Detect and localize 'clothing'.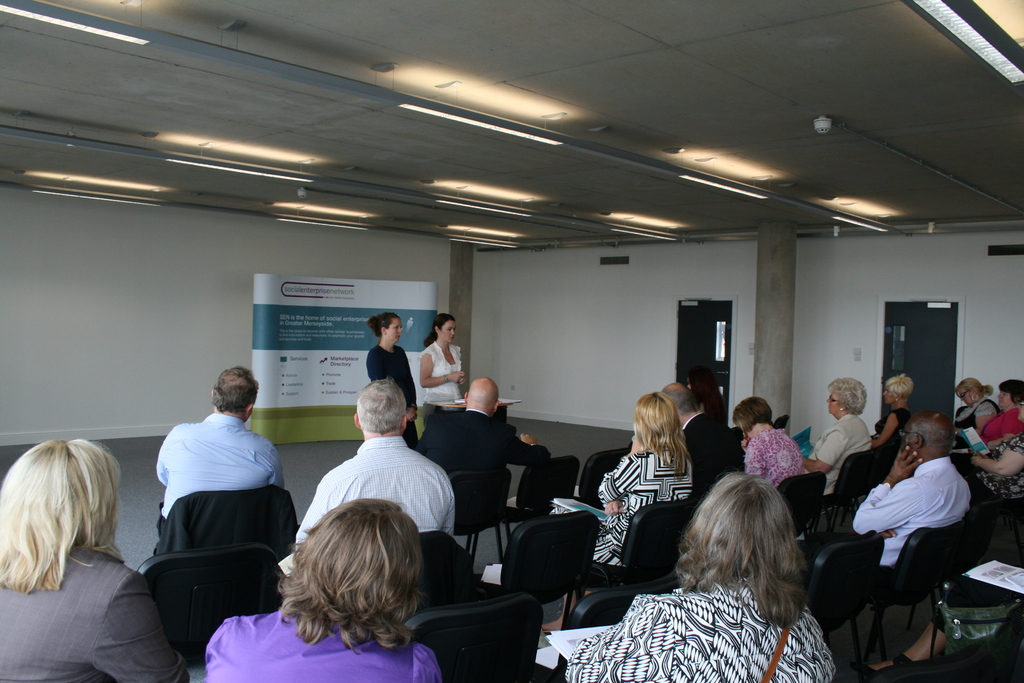
Localized at Rect(302, 422, 453, 548).
